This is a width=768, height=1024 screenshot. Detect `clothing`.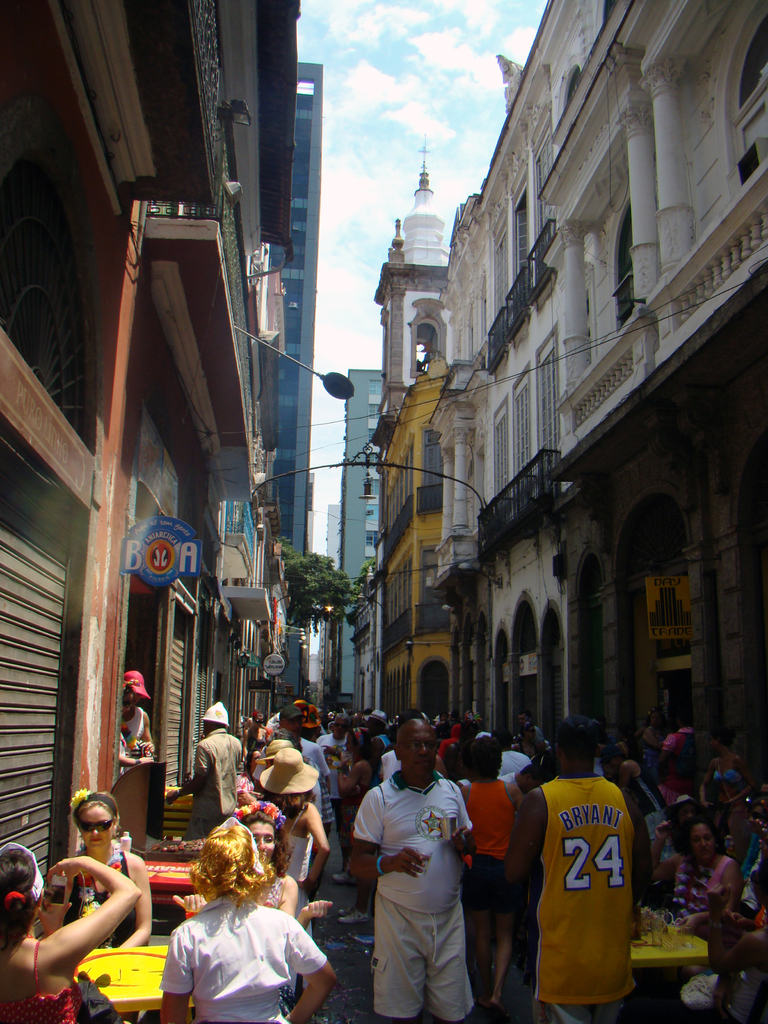
(x1=342, y1=769, x2=484, y2=1016).
